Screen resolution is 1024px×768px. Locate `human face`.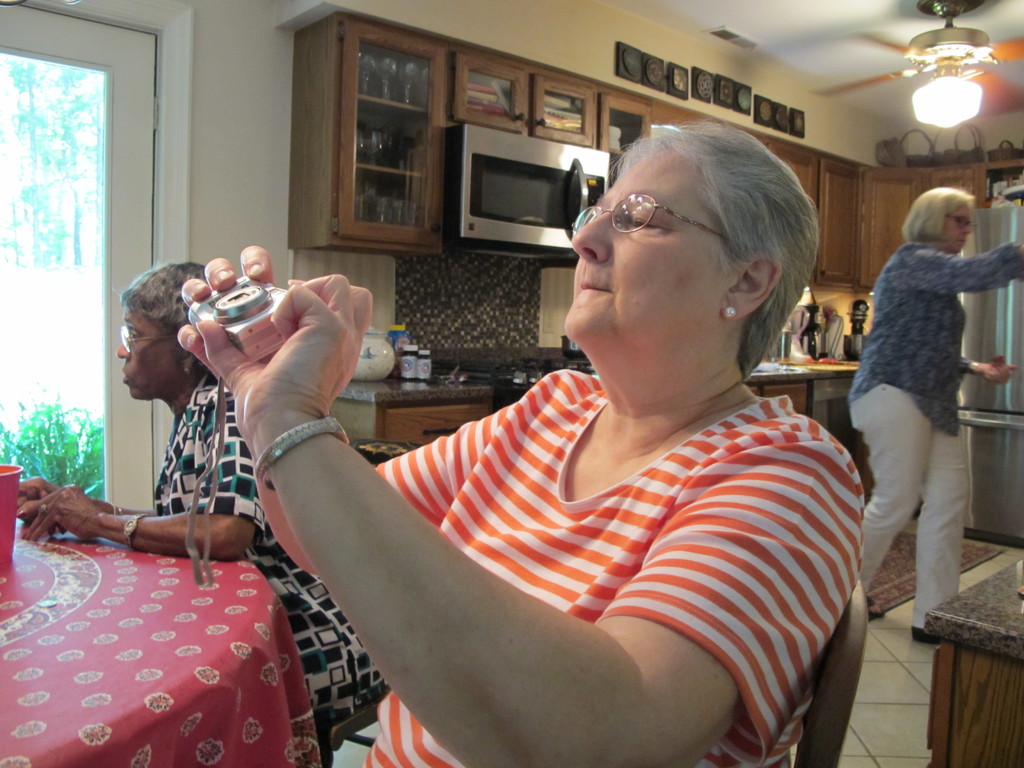
940,200,979,253.
